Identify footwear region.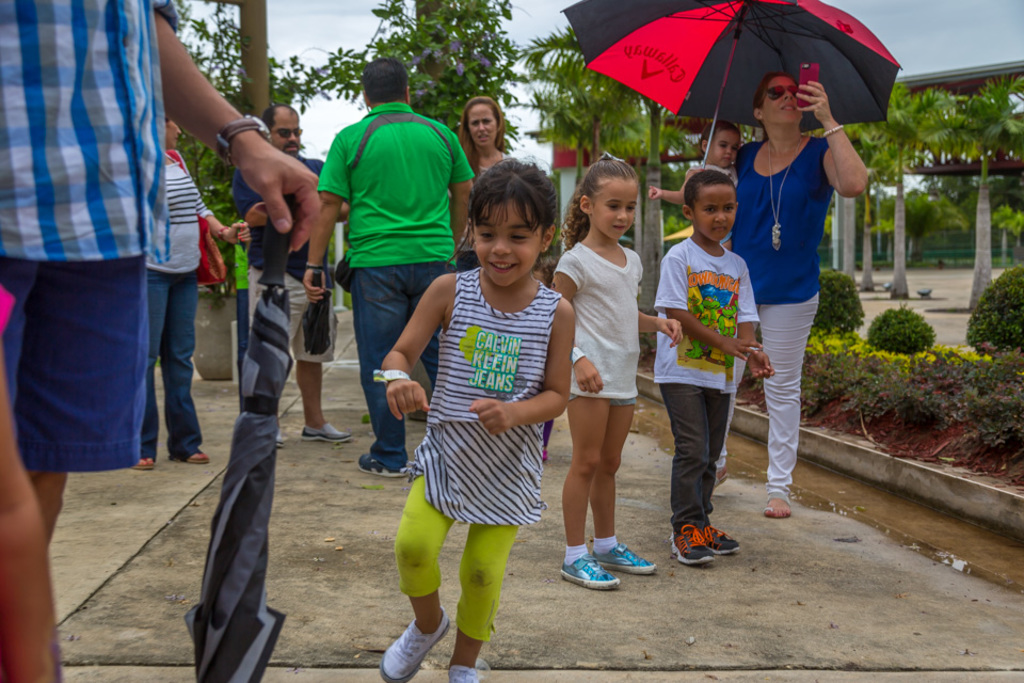
Region: (left=190, top=443, right=212, bottom=465).
